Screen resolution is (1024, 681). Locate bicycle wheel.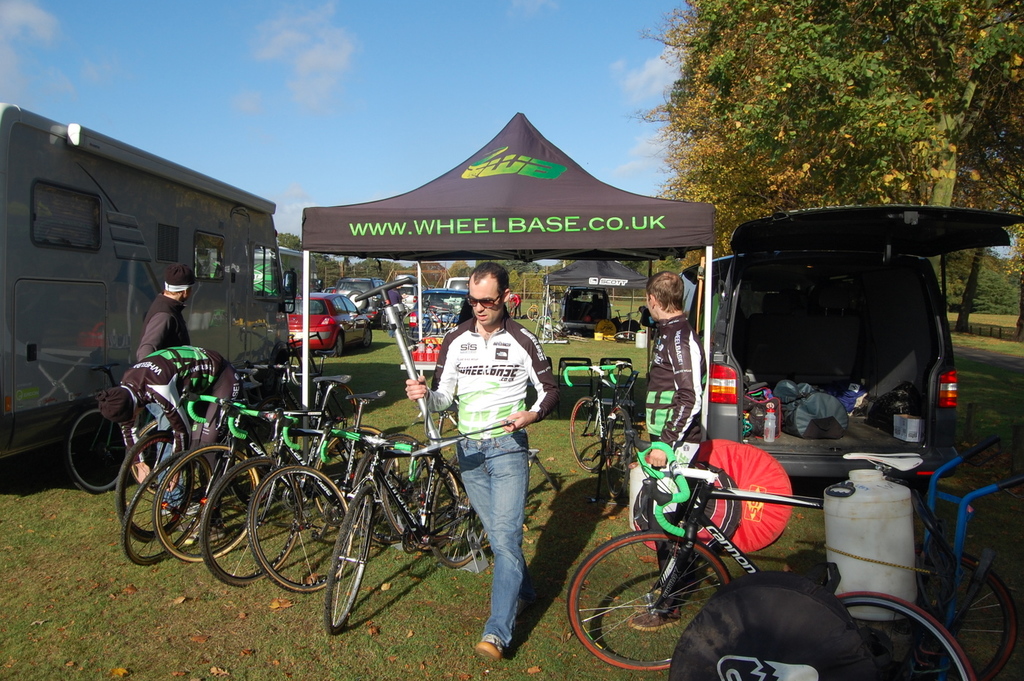
x1=246, y1=461, x2=353, y2=593.
